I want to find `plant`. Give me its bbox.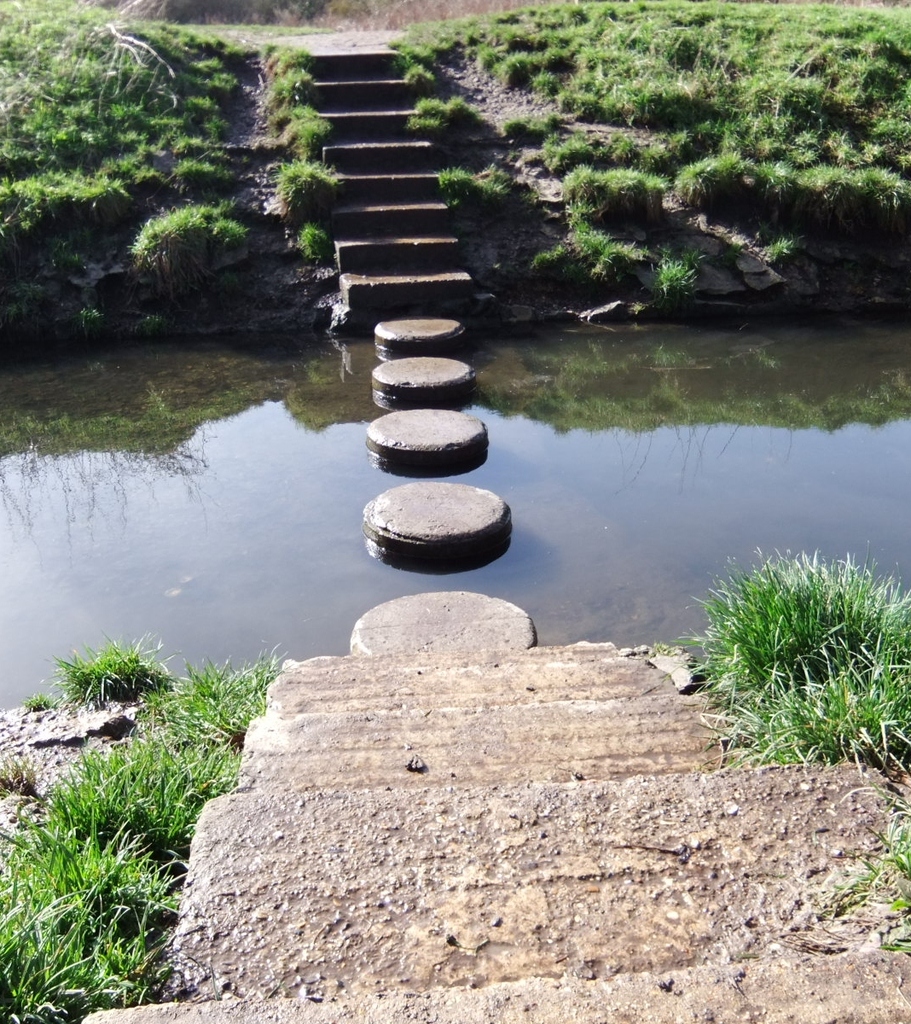
<bbox>283, 155, 340, 219</bbox>.
